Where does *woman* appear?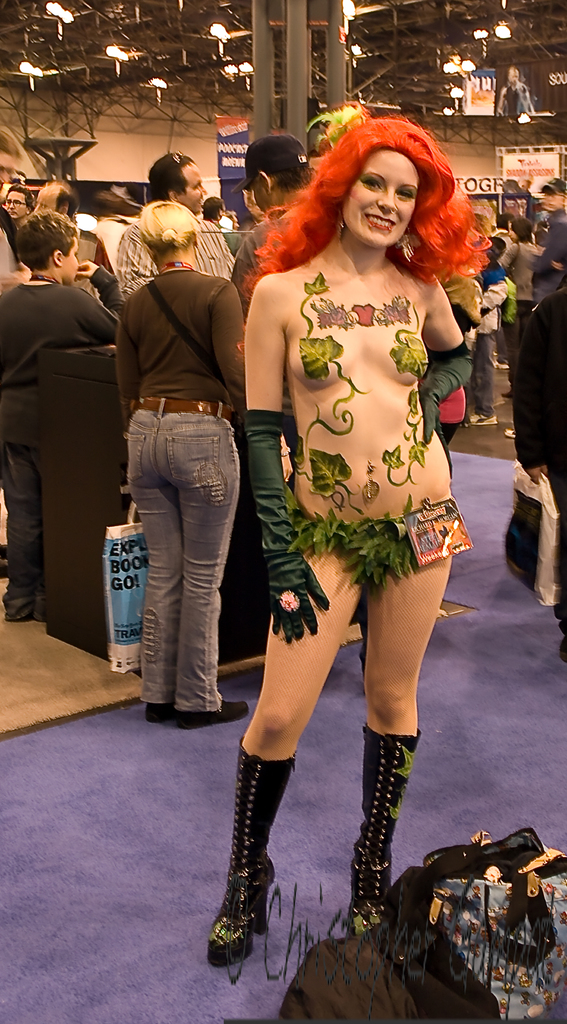
Appears at {"x1": 208, "y1": 101, "x2": 514, "y2": 963}.
